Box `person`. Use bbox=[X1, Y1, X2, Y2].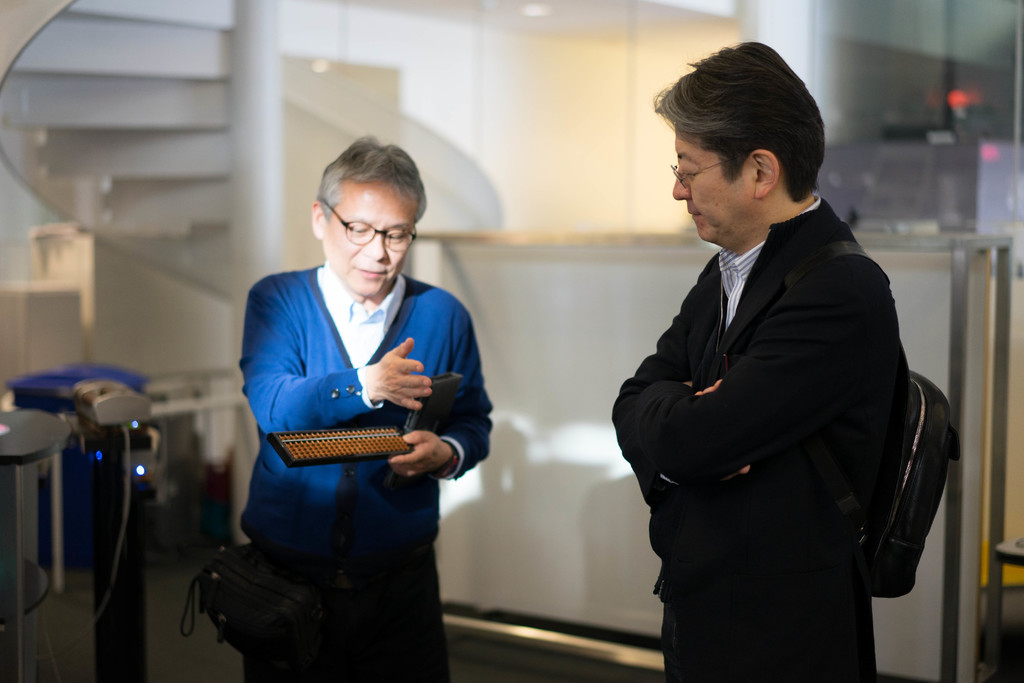
bbox=[611, 41, 909, 682].
